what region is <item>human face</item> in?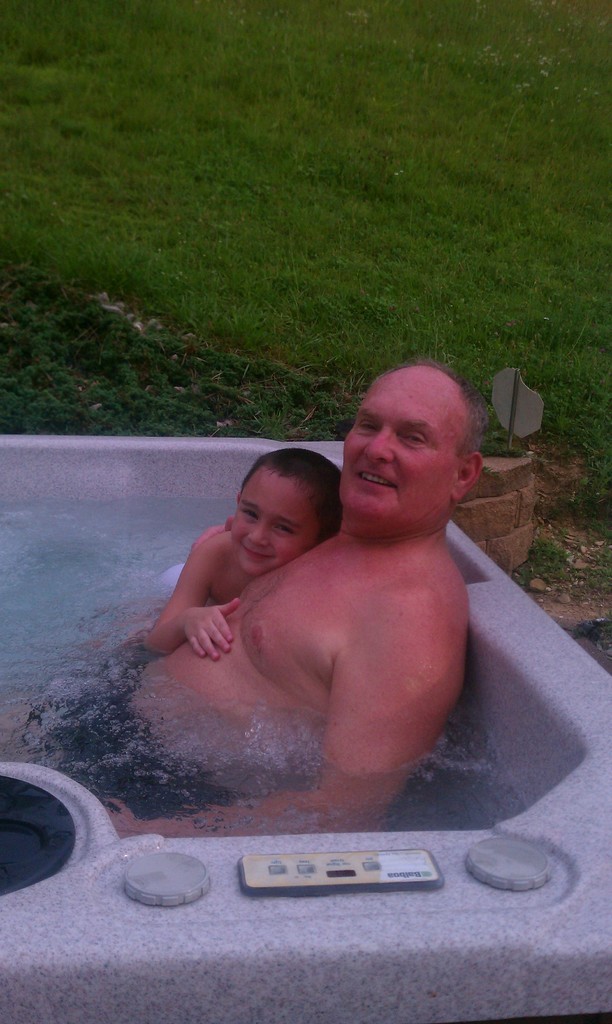
box=[339, 381, 451, 522].
